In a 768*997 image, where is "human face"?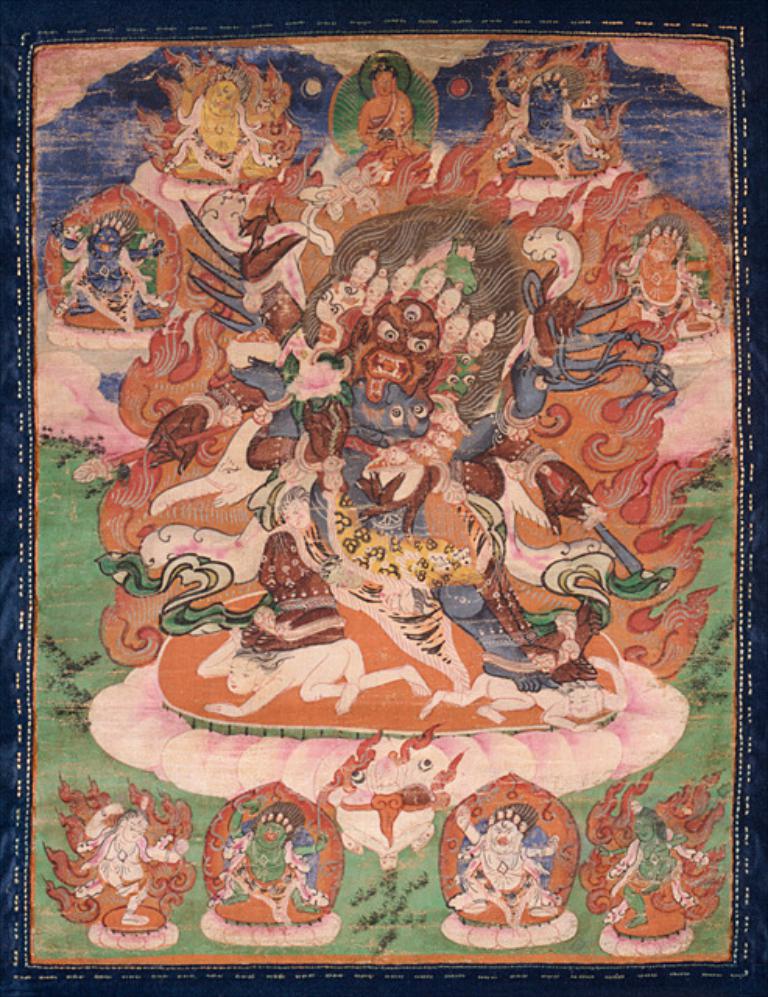
bbox=(92, 227, 123, 257).
